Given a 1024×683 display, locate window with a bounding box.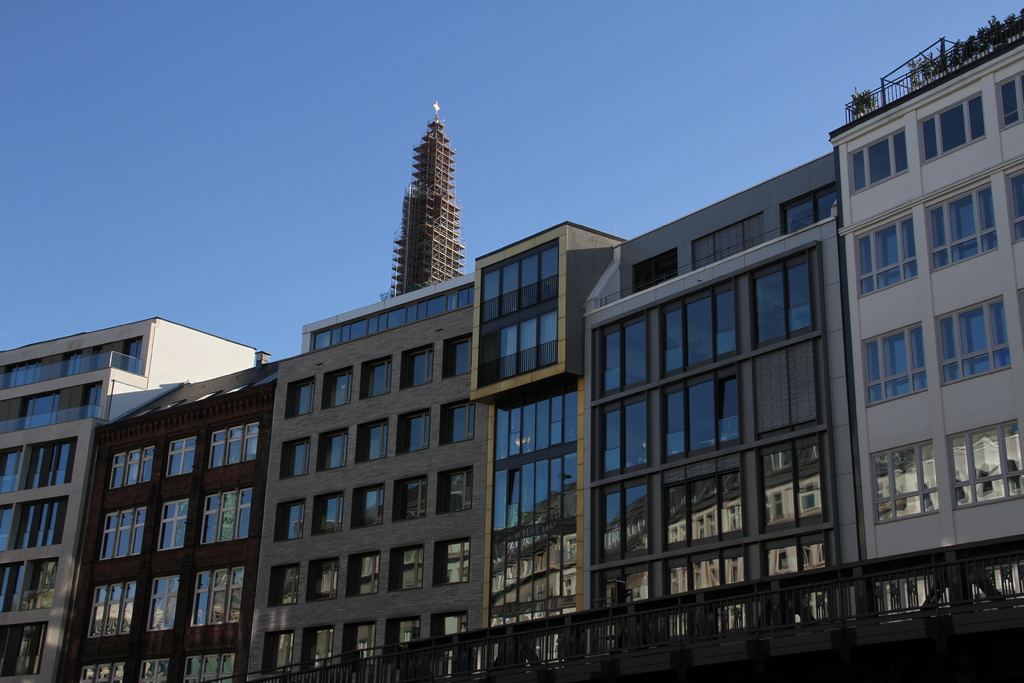
Located: [197,486,255,545].
